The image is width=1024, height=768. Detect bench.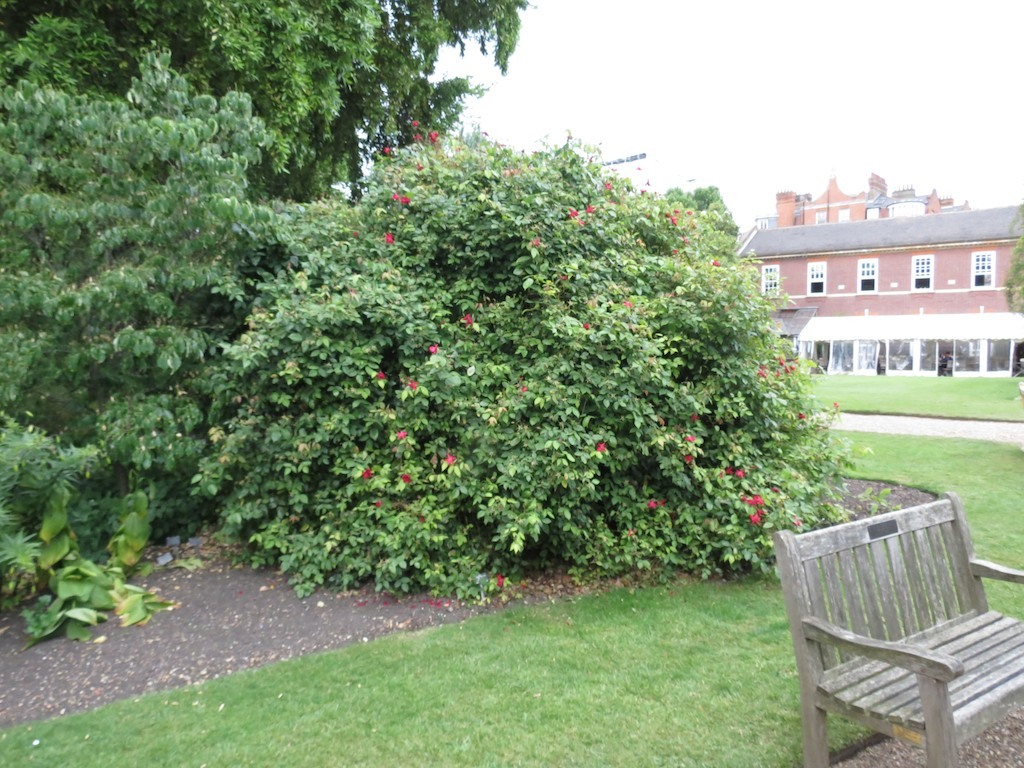
Detection: 788/472/1020/763.
